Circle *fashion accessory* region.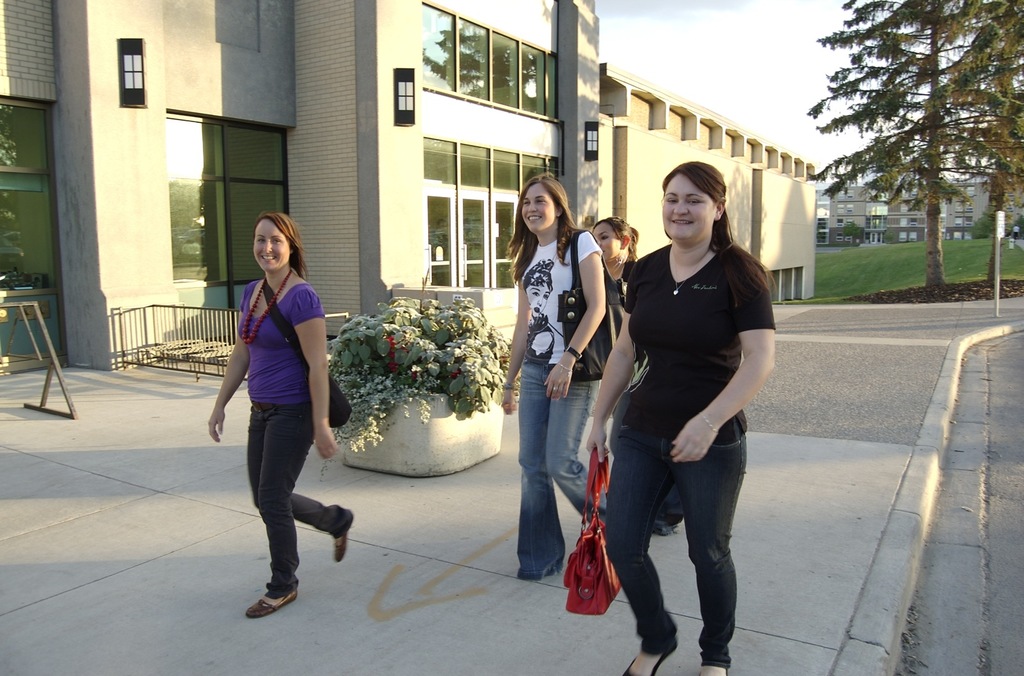
Region: bbox=(562, 446, 621, 615).
